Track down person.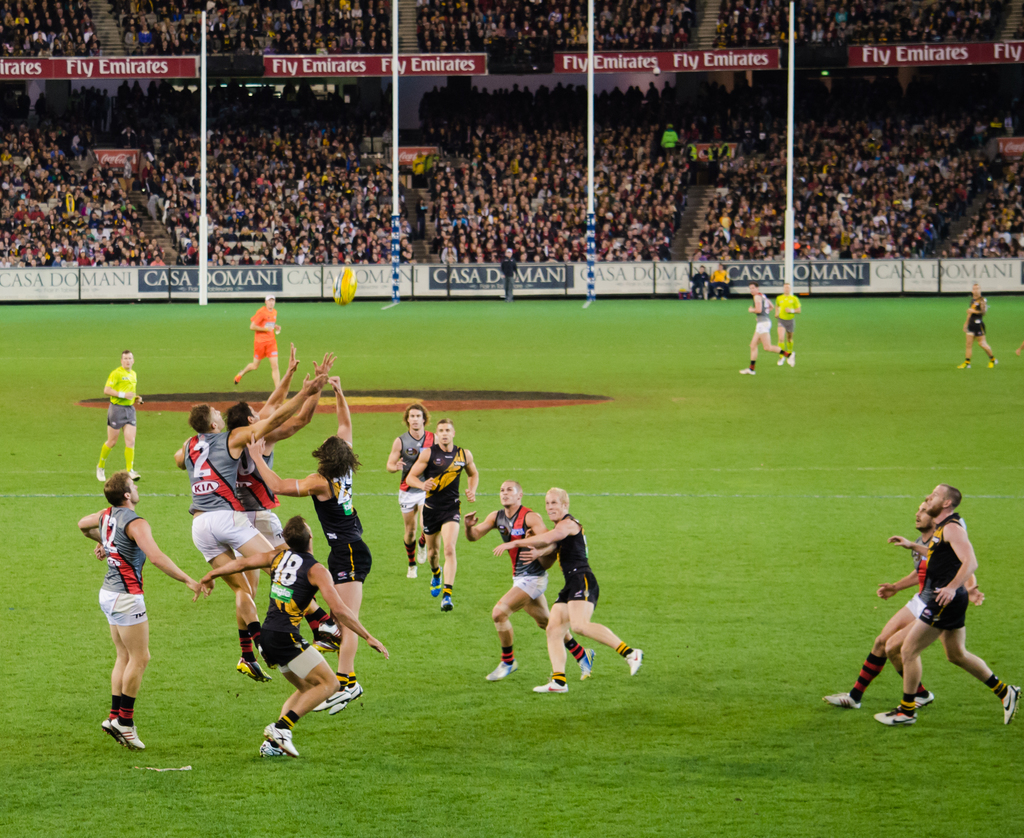
Tracked to pyautogui.locateOnScreen(733, 283, 812, 375).
